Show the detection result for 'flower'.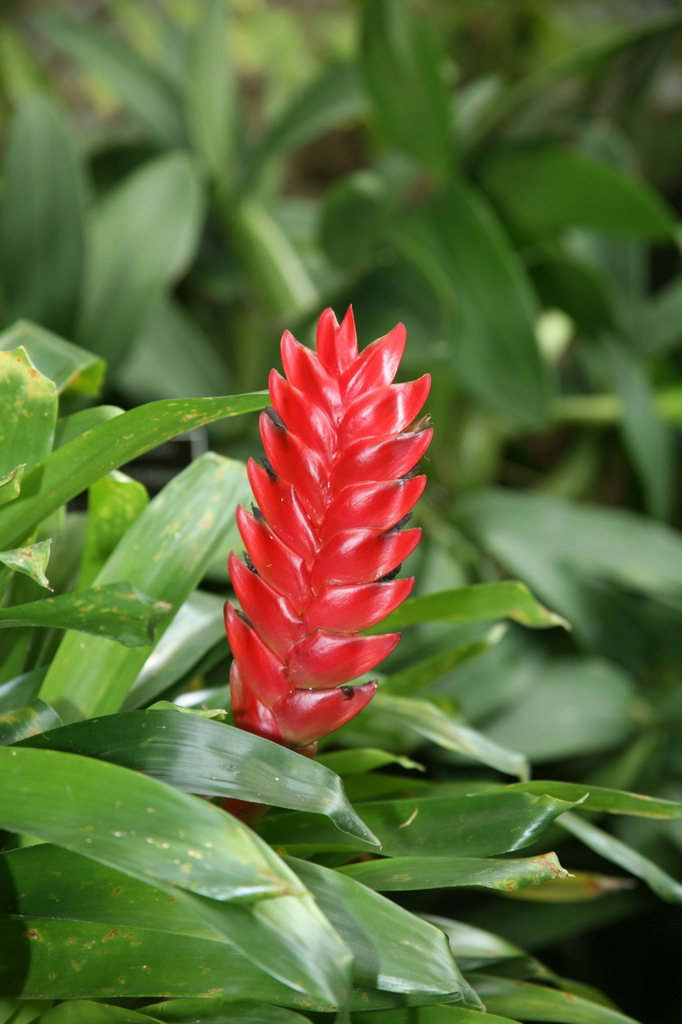
(200,298,429,708).
